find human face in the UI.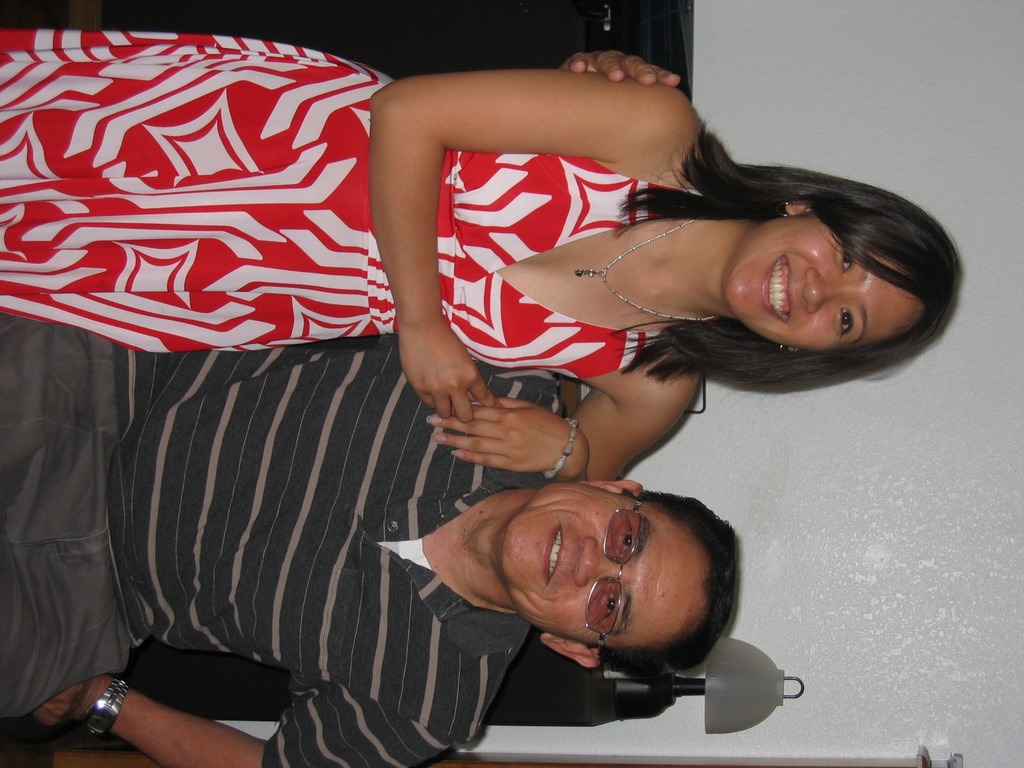
UI element at <bbox>724, 209, 918, 351</bbox>.
